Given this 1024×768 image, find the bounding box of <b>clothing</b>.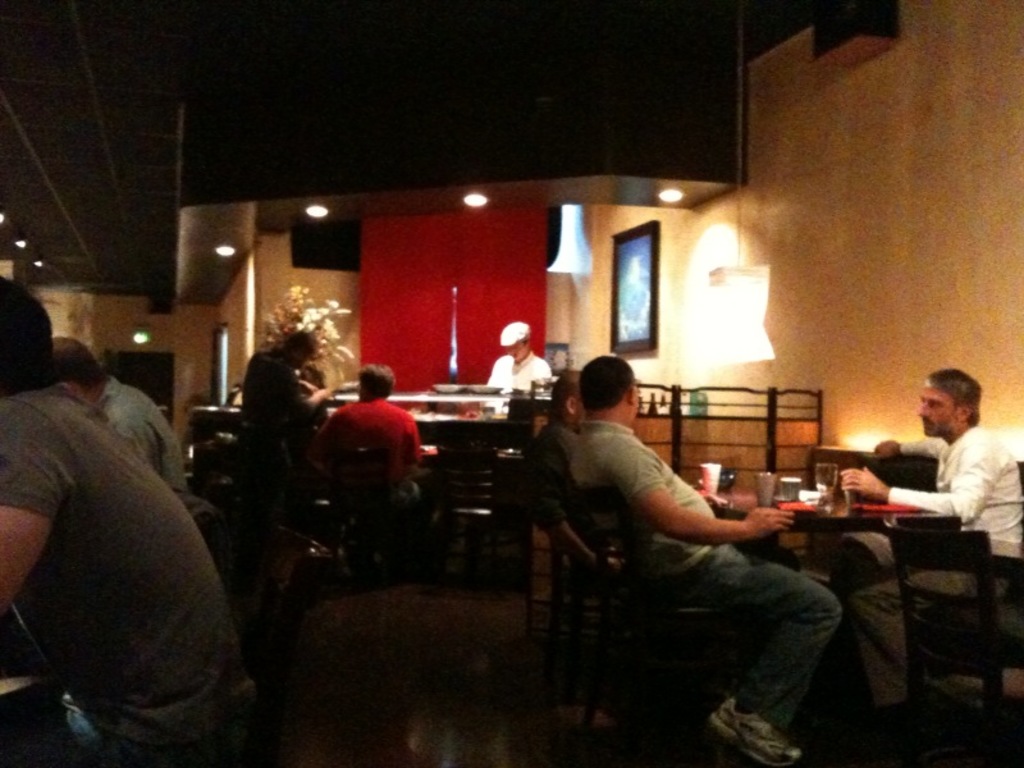
490/353/553/393.
